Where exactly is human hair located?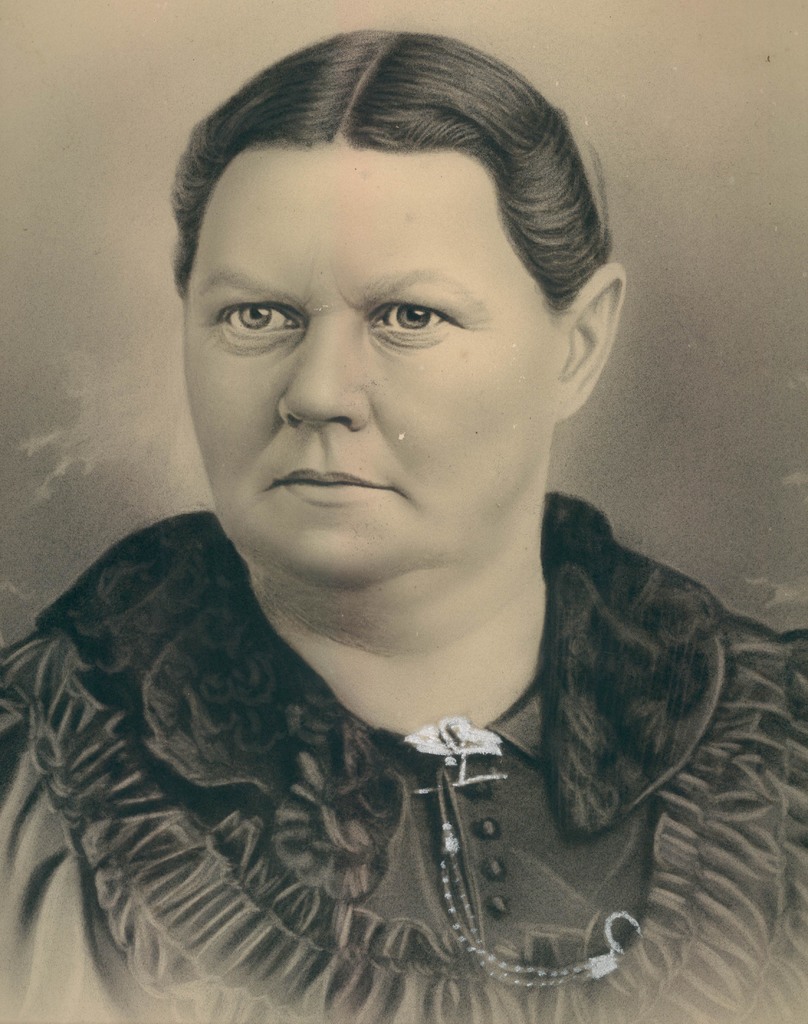
Its bounding box is 168, 66, 590, 339.
